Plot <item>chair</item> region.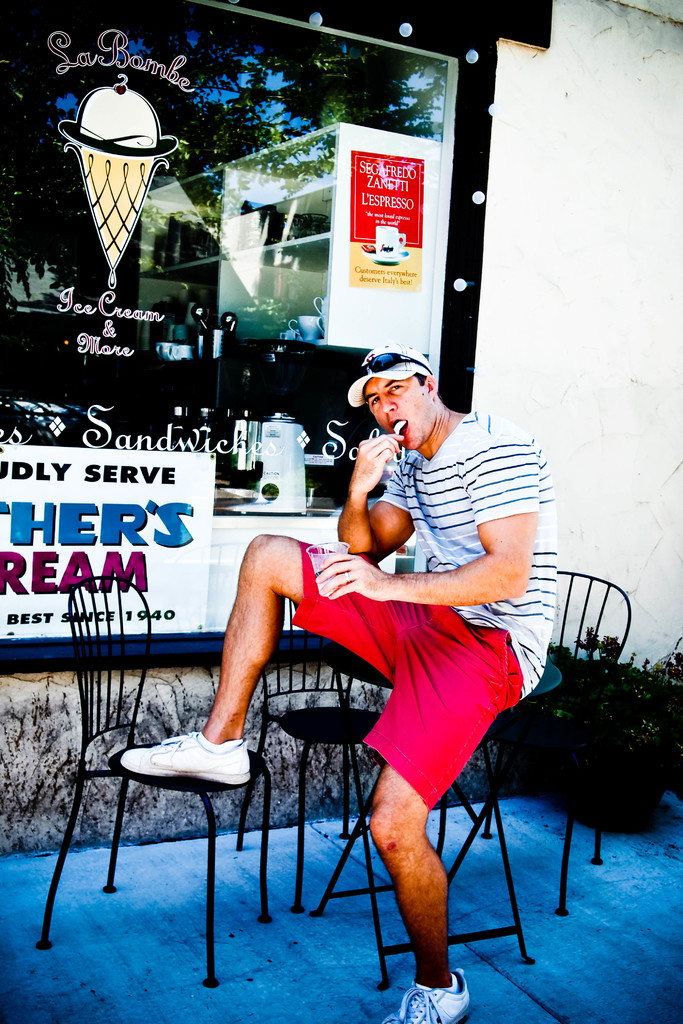
Plotted at (x1=479, y1=572, x2=632, y2=915).
